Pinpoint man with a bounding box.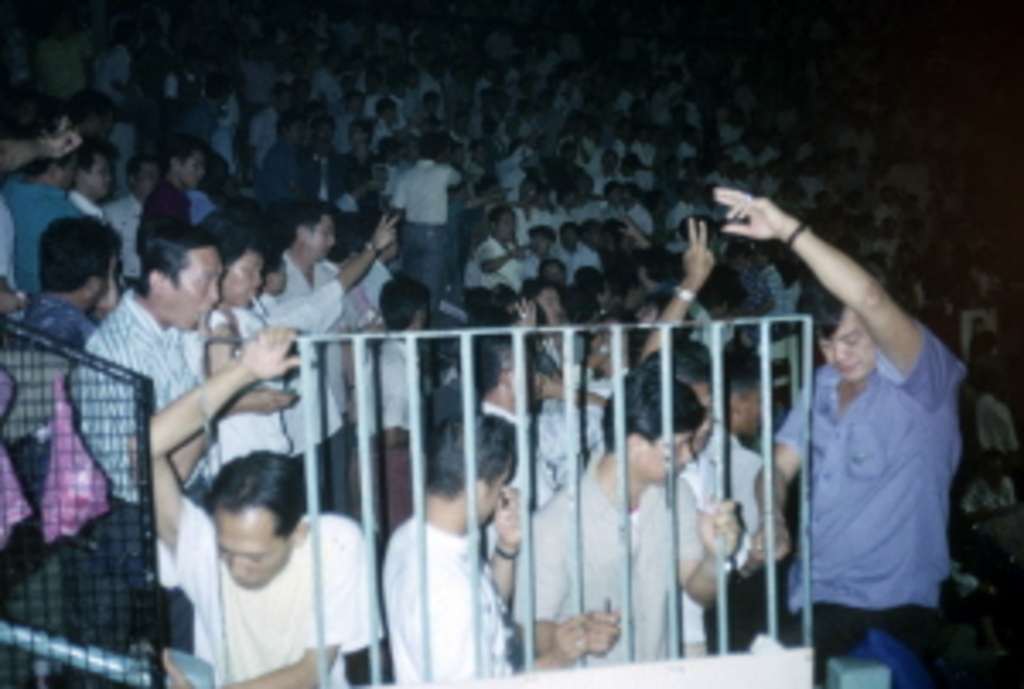
crop(461, 205, 529, 290).
